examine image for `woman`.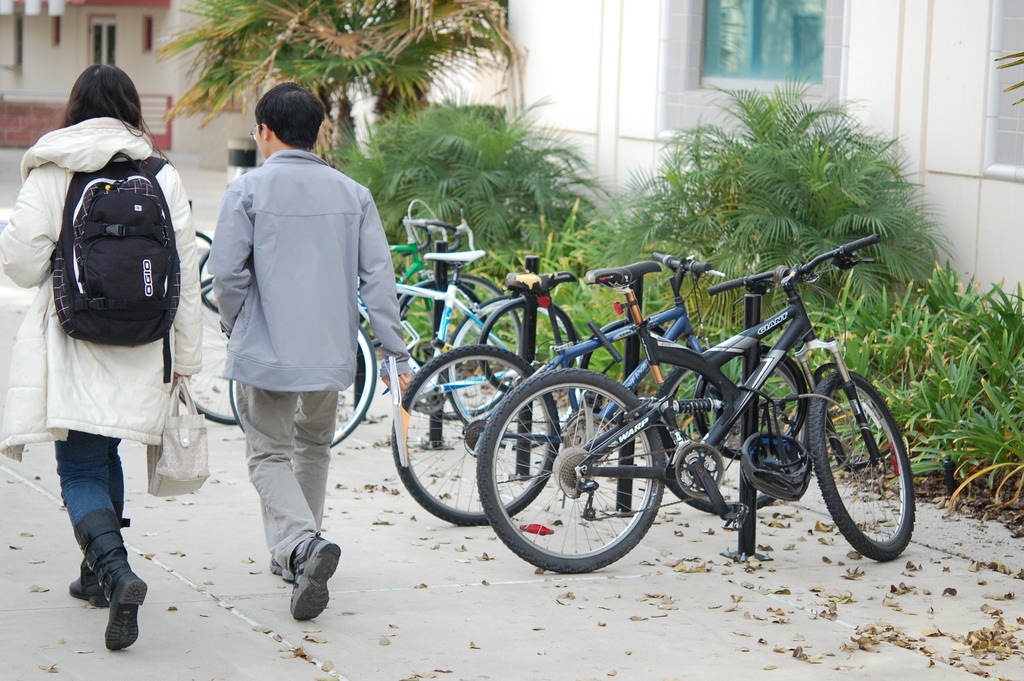
Examination result: pyautogui.locateOnScreen(0, 65, 196, 649).
